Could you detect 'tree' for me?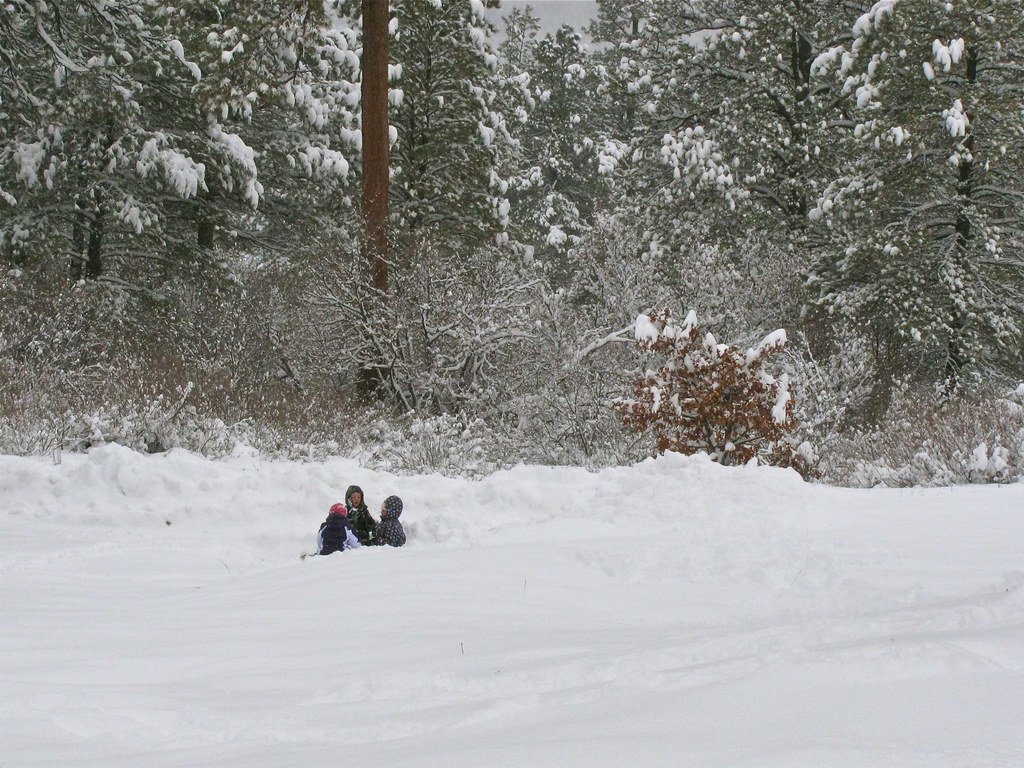
Detection result: bbox=[812, 0, 1023, 383].
